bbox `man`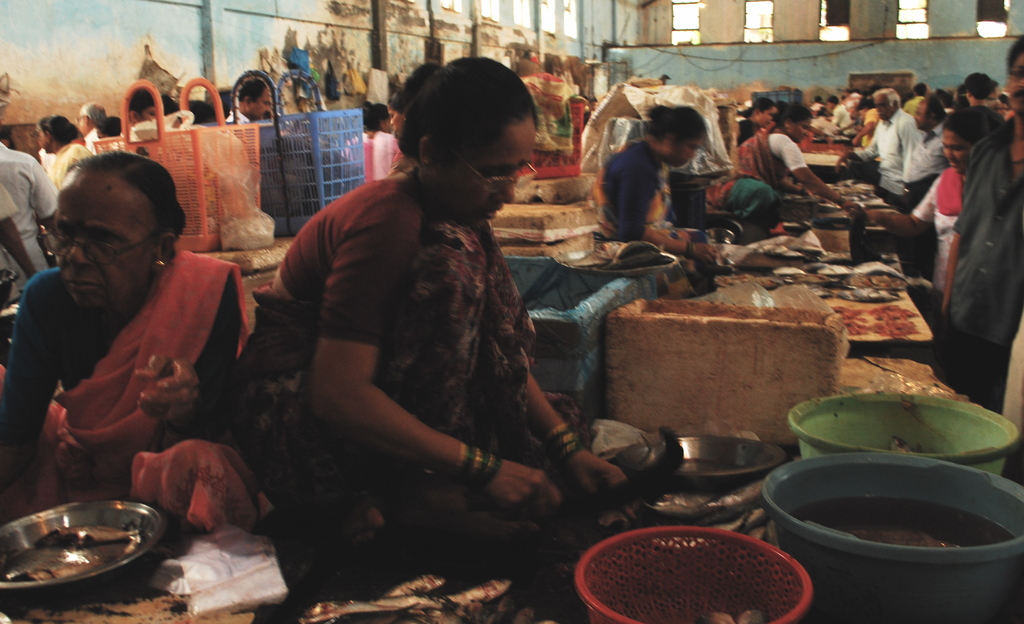
pyautogui.locateOnScreen(905, 91, 945, 201)
